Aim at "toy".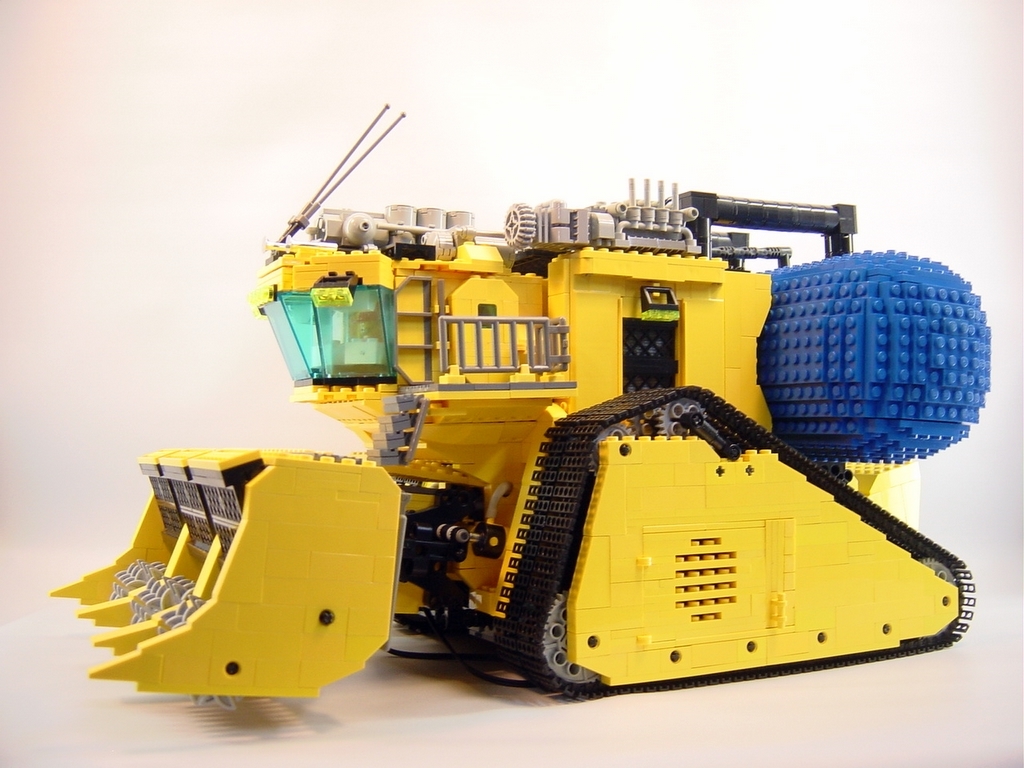
Aimed at <box>113,141,1023,681</box>.
